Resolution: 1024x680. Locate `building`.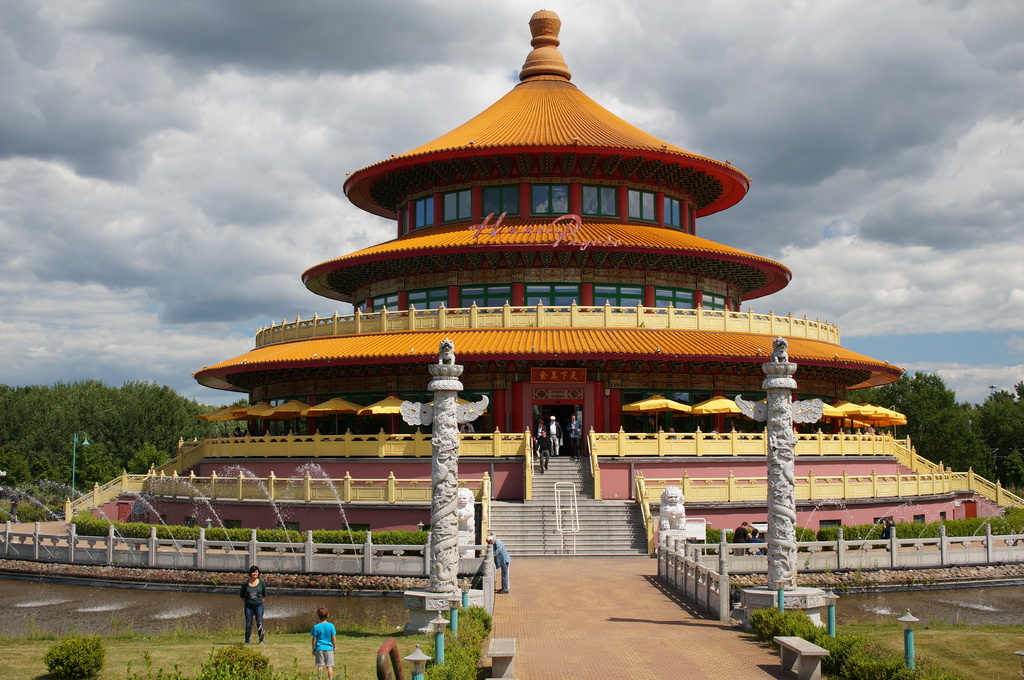
[x1=64, y1=7, x2=1023, y2=560].
